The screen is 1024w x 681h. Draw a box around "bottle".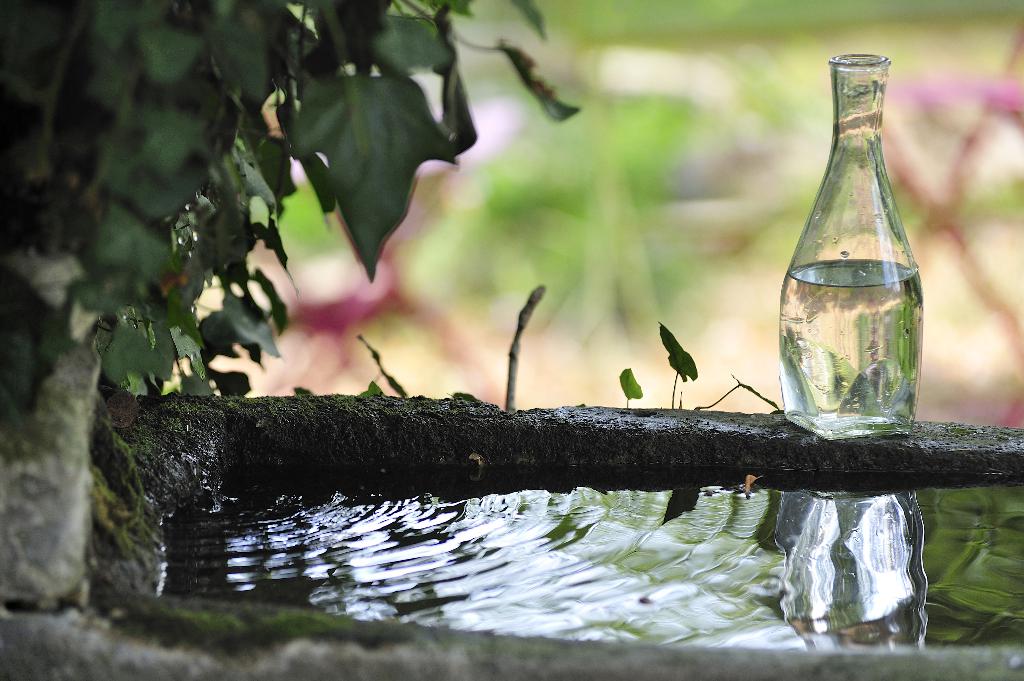
region(775, 52, 931, 504).
